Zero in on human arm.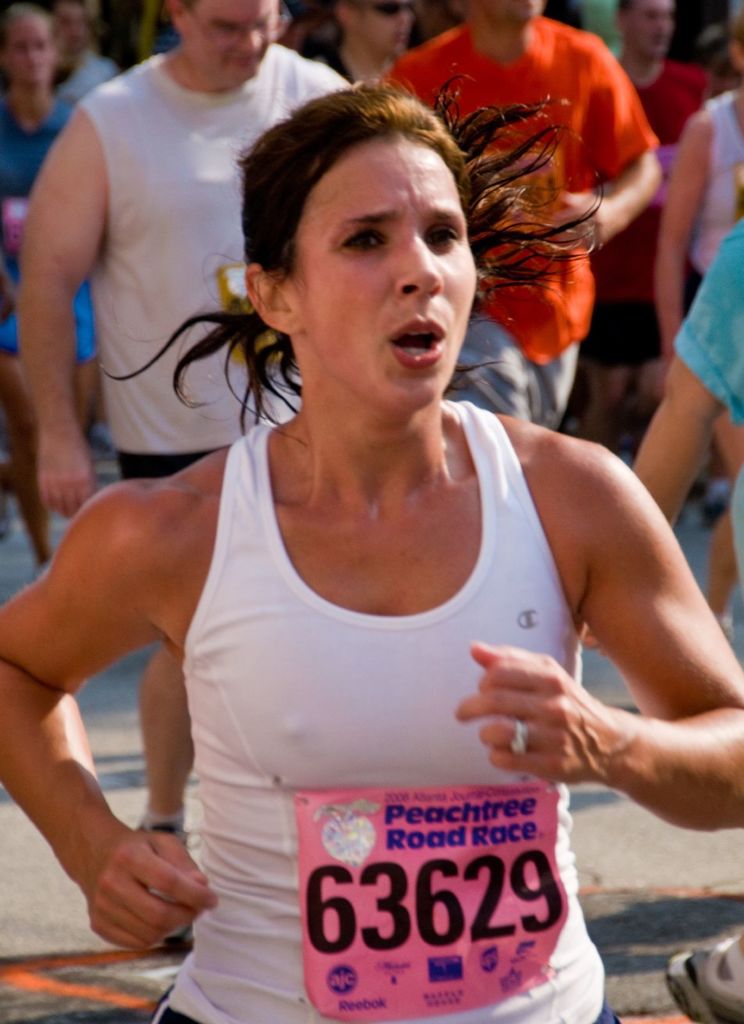
Zeroed in: (20, 95, 113, 522).
